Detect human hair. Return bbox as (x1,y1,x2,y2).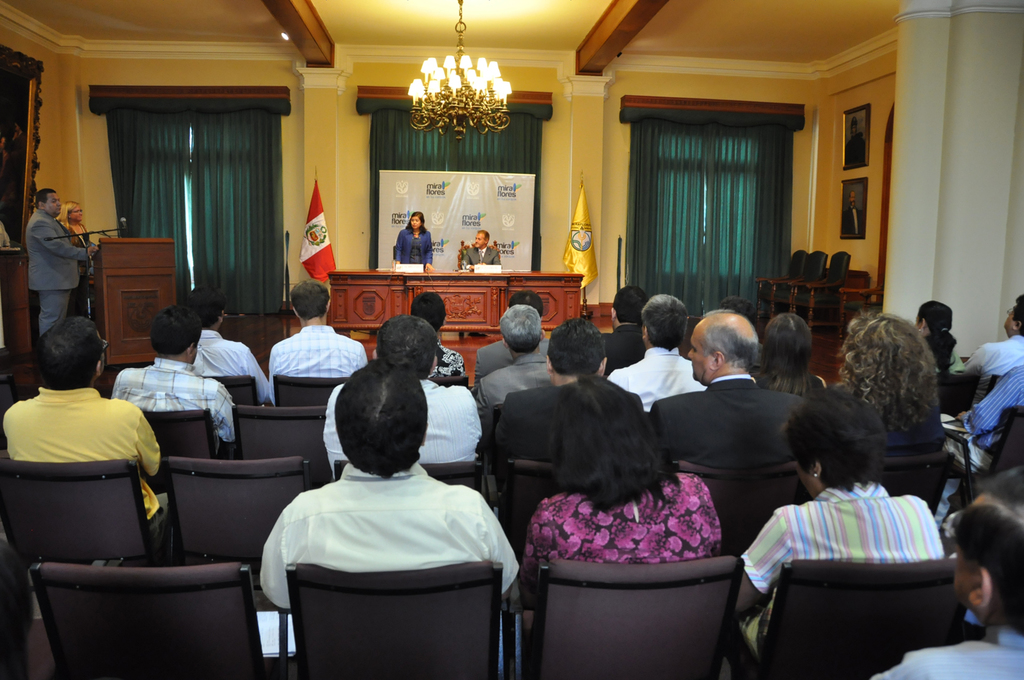
(644,296,690,344).
